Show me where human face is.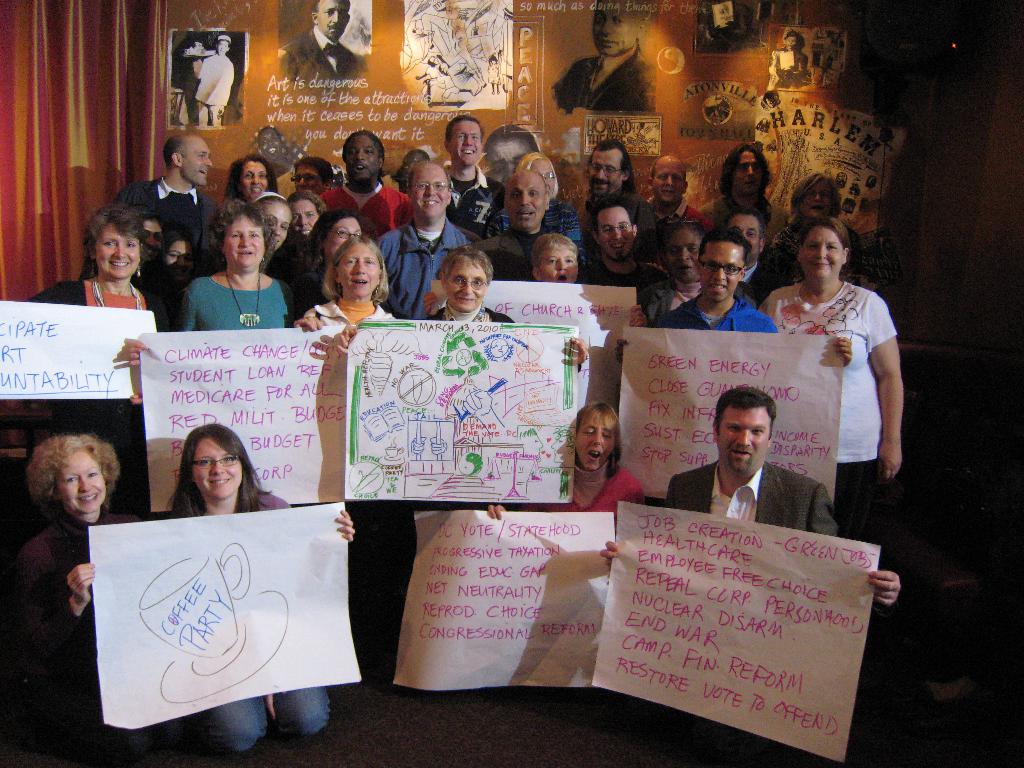
human face is at bbox=(53, 444, 108, 514).
